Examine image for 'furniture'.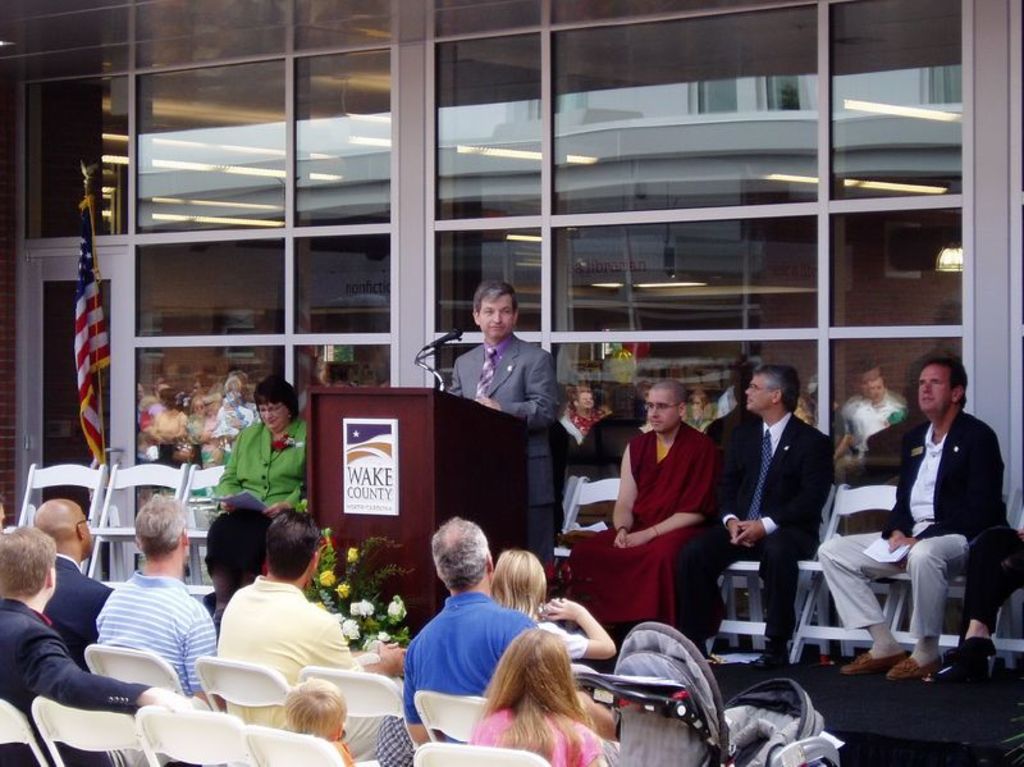
Examination result: (x1=183, y1=462, x2=224, y2=597).
